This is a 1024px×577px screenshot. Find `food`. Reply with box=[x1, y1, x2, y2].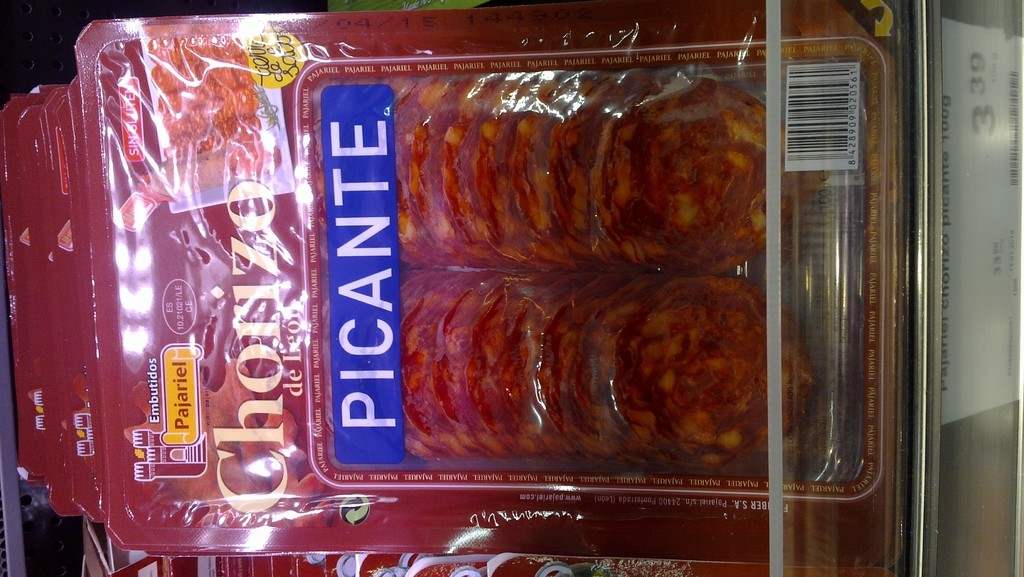
box=[148, 36, 267, 162].
